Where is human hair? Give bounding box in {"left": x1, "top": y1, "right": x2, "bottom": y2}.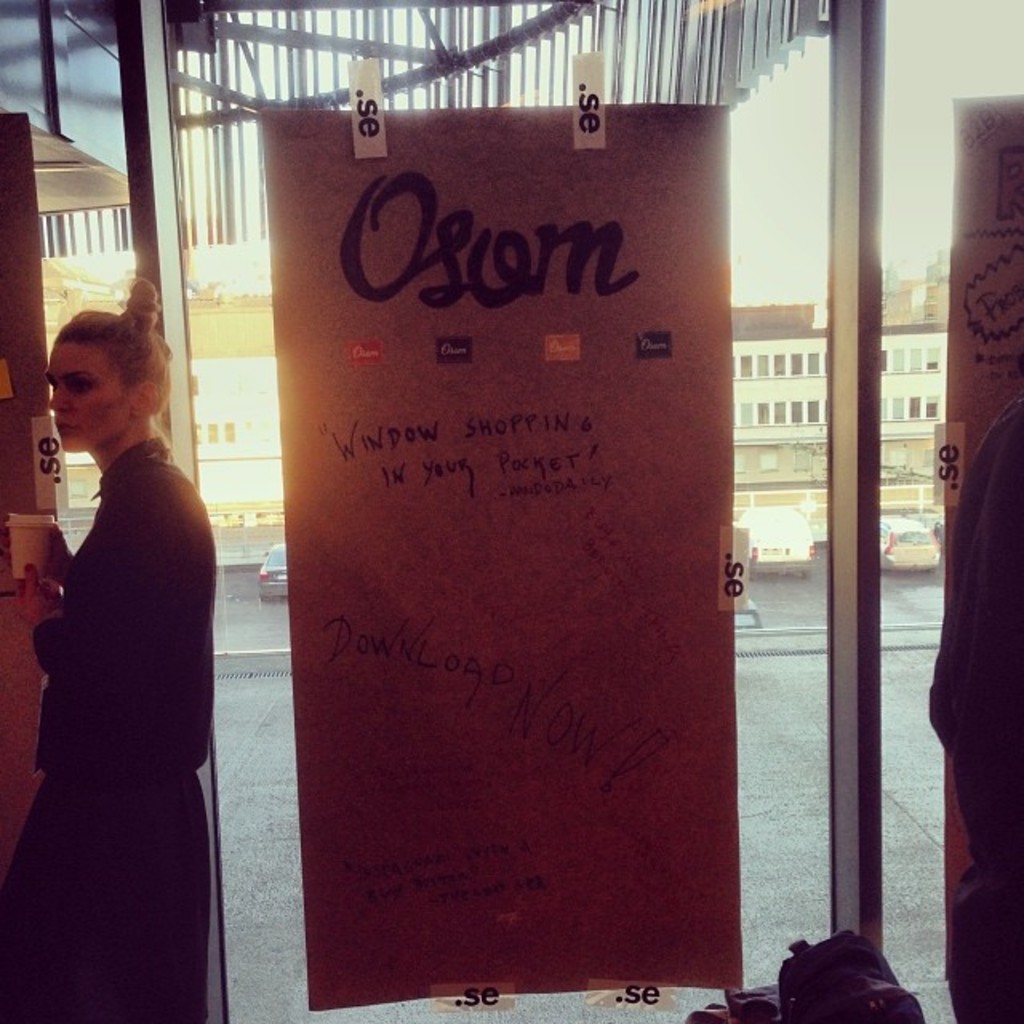
{"left": 53, "top": 262, "right": 176, "bottom": 406}.
